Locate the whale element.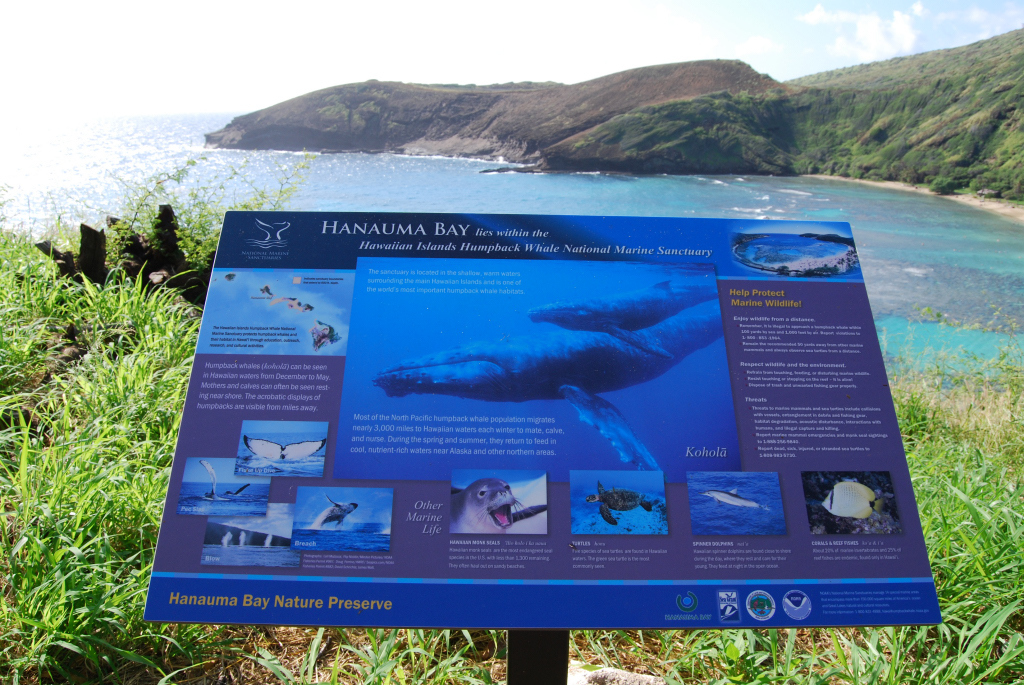
Element bbox: bbox(195, 456, 244, 502).
